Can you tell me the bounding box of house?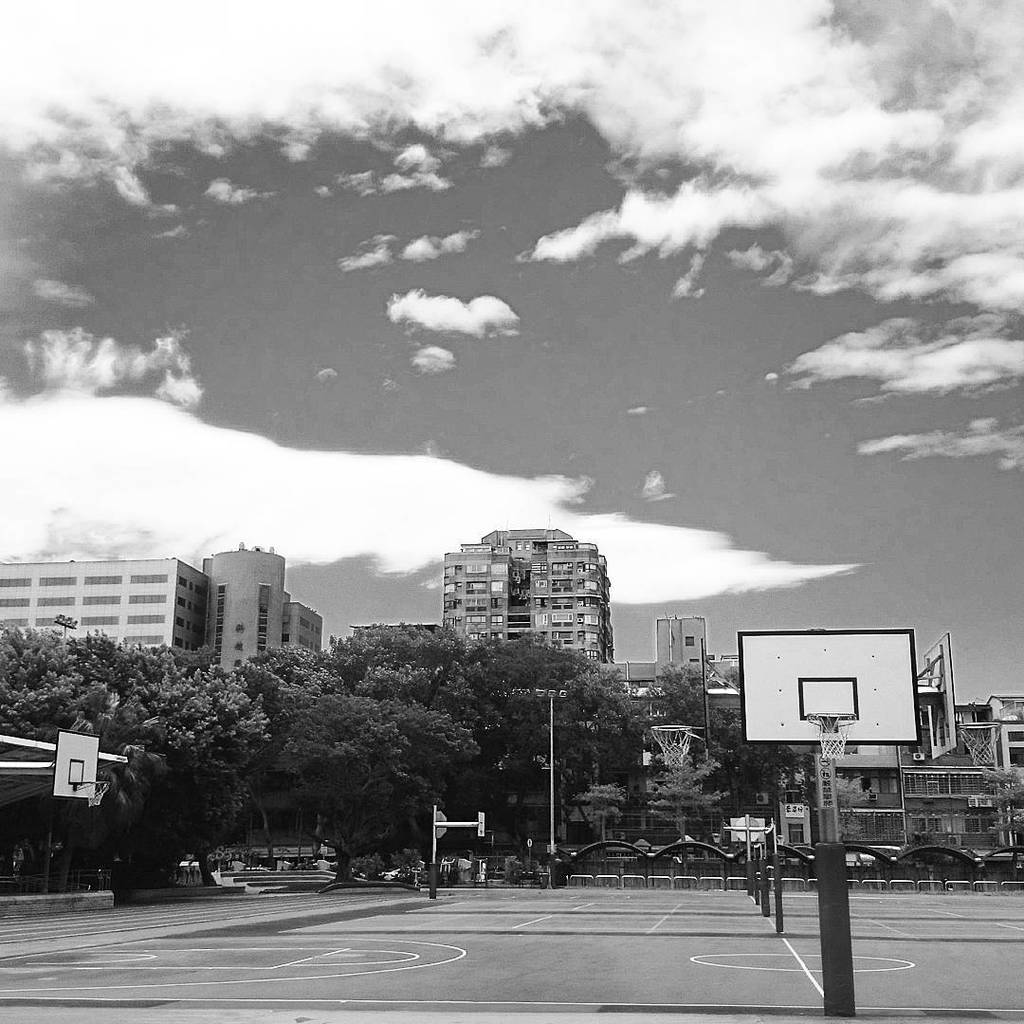
[789,742,904,877].
